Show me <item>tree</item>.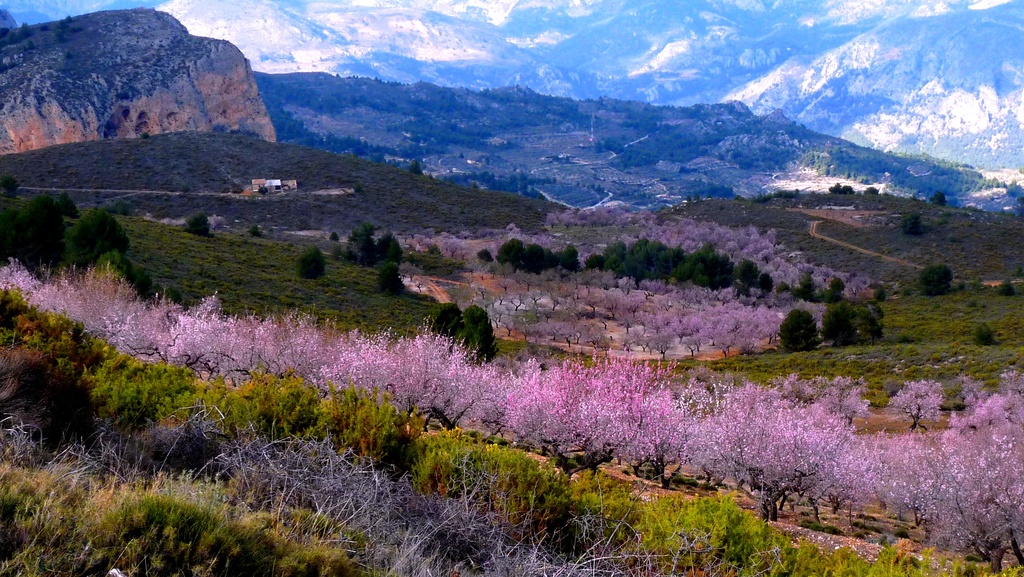
<item>tree</item> is here: (left=737, top=254, right=772, bottom=302).
